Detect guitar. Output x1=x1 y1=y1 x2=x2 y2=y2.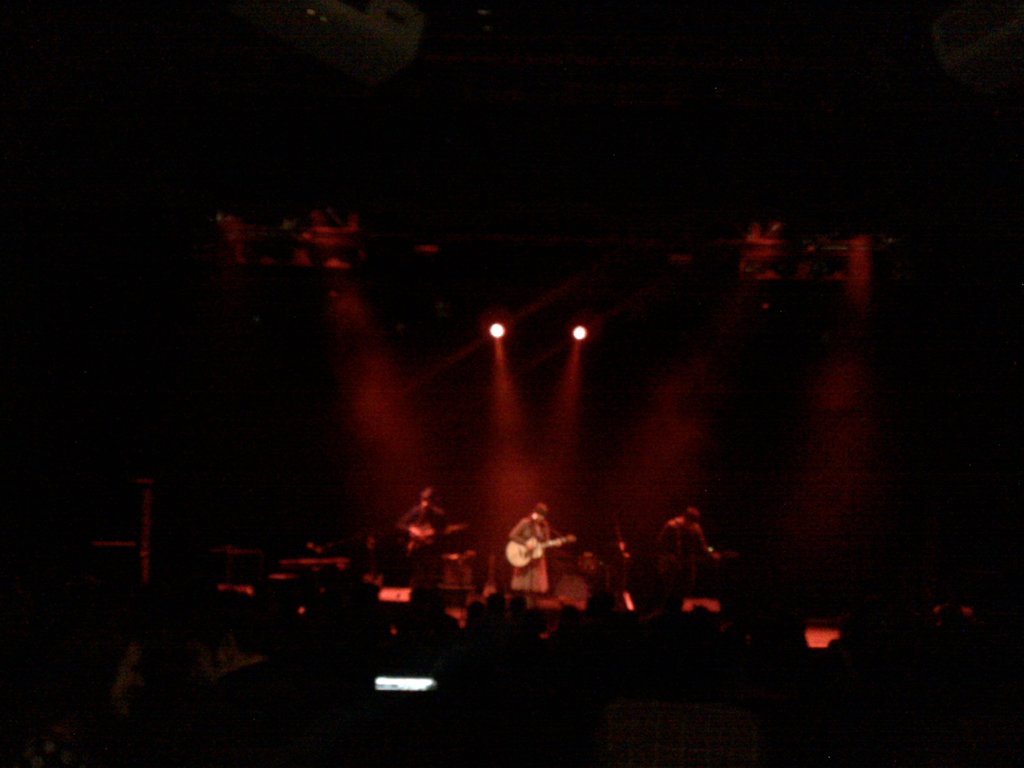
x1=403 y1=520 x2=472 y2=547.
